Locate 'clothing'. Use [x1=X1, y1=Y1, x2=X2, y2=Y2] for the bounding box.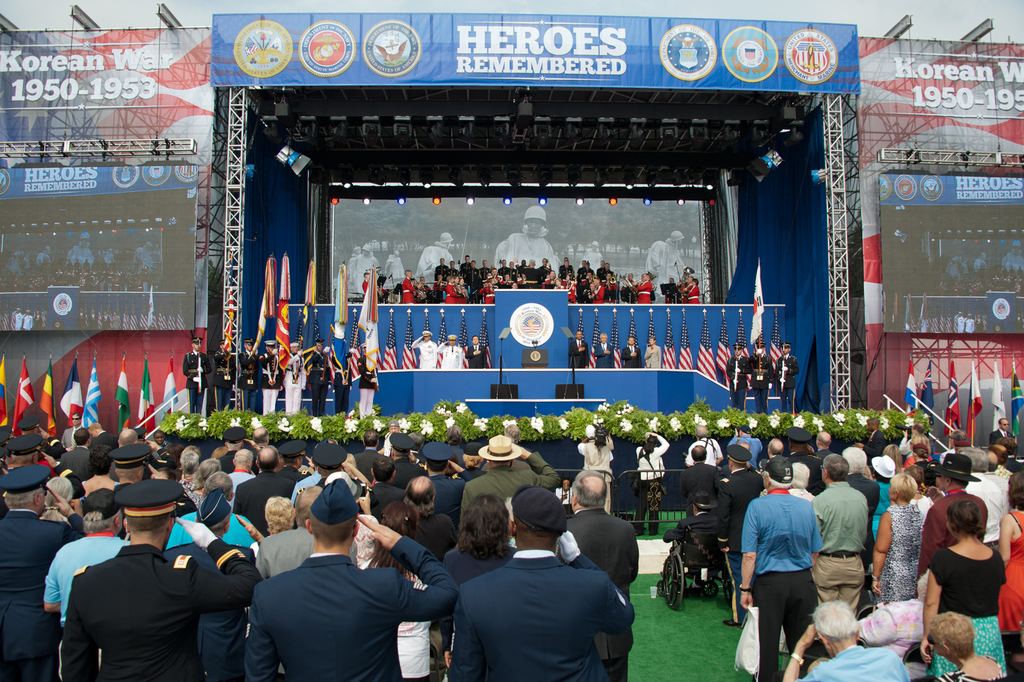
[x1=563, y1=279, x2=577, y2=301].
